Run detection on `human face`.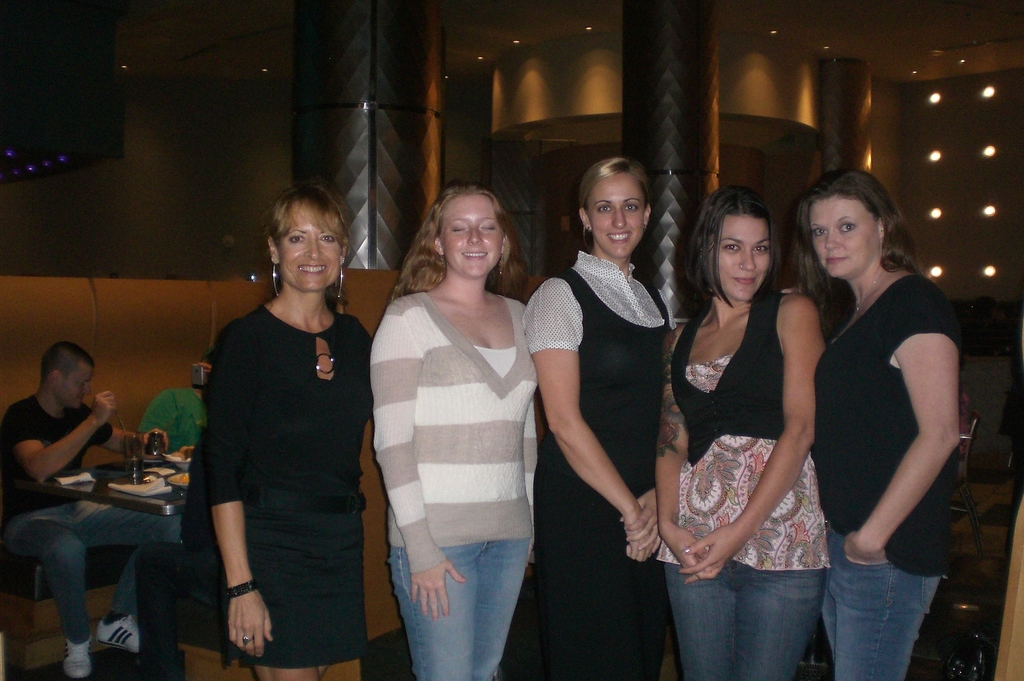
Result: bbox=[813, 195, 880, 278].
